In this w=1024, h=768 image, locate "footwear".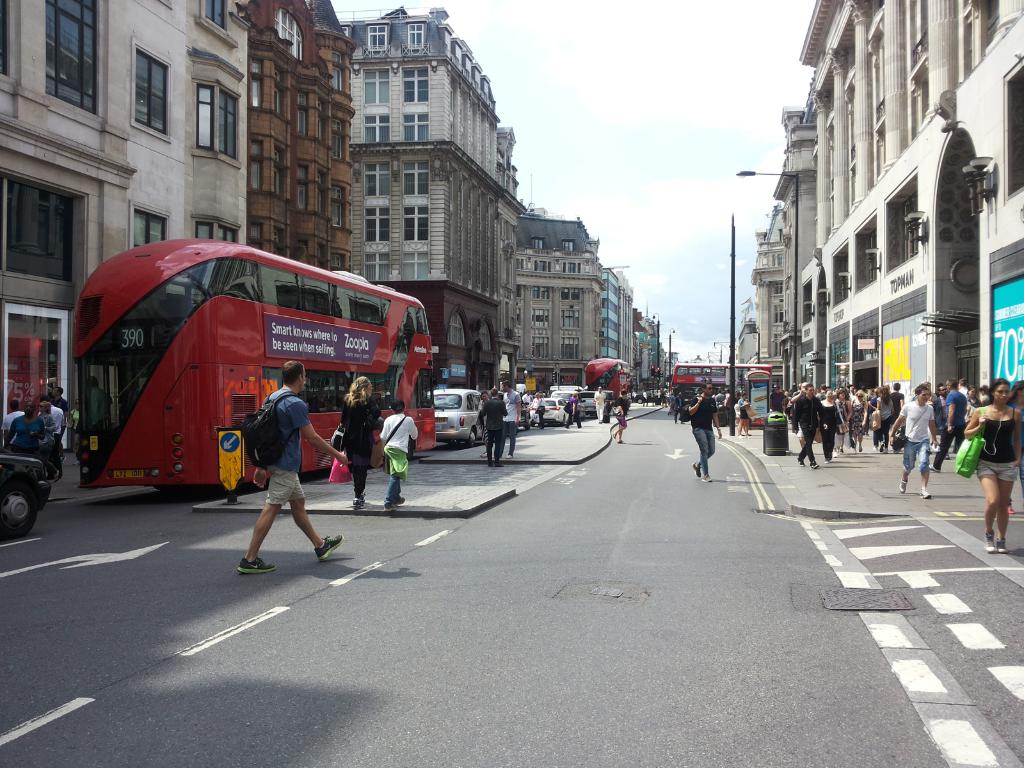
Bounding box: (left=796, top=459, right=805, bottom=465).
